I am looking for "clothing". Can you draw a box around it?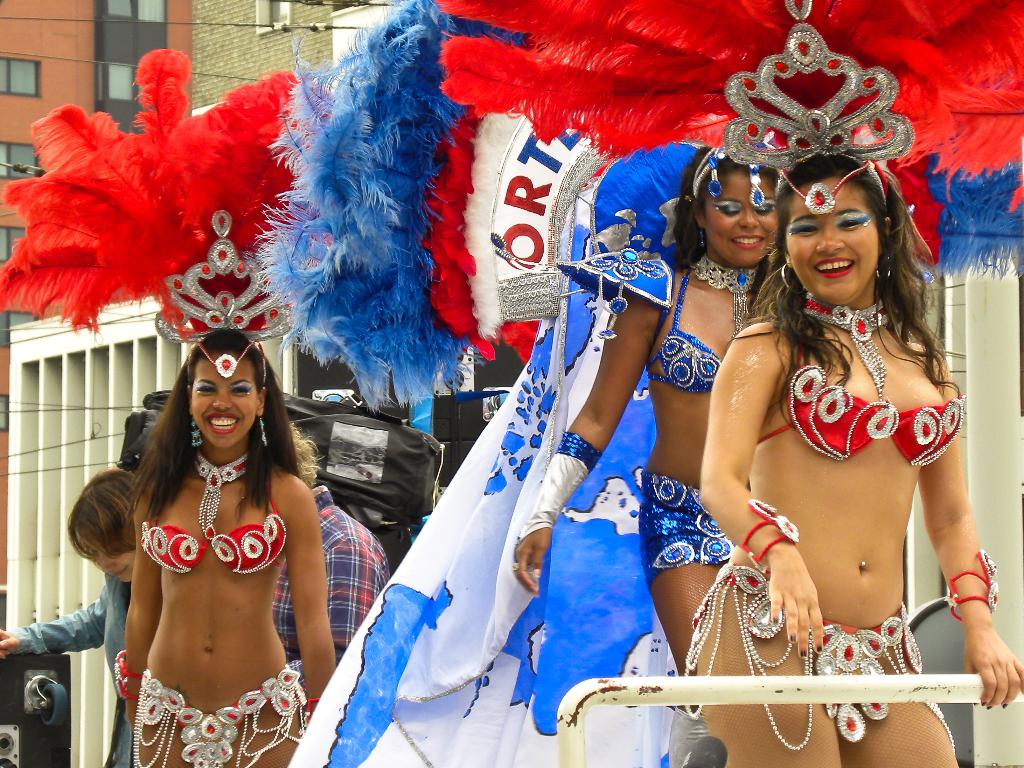
Sure, the bounding box is bbox(760, 391, 976, 470).
